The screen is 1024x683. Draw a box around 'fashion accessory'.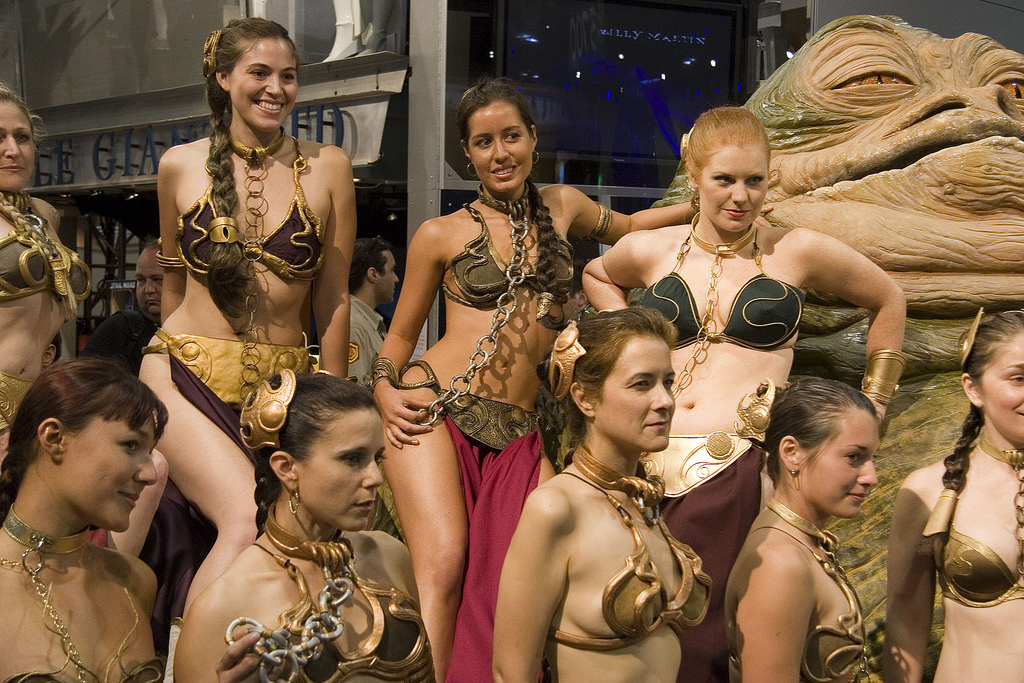
region(204, 213, 239, 245).
